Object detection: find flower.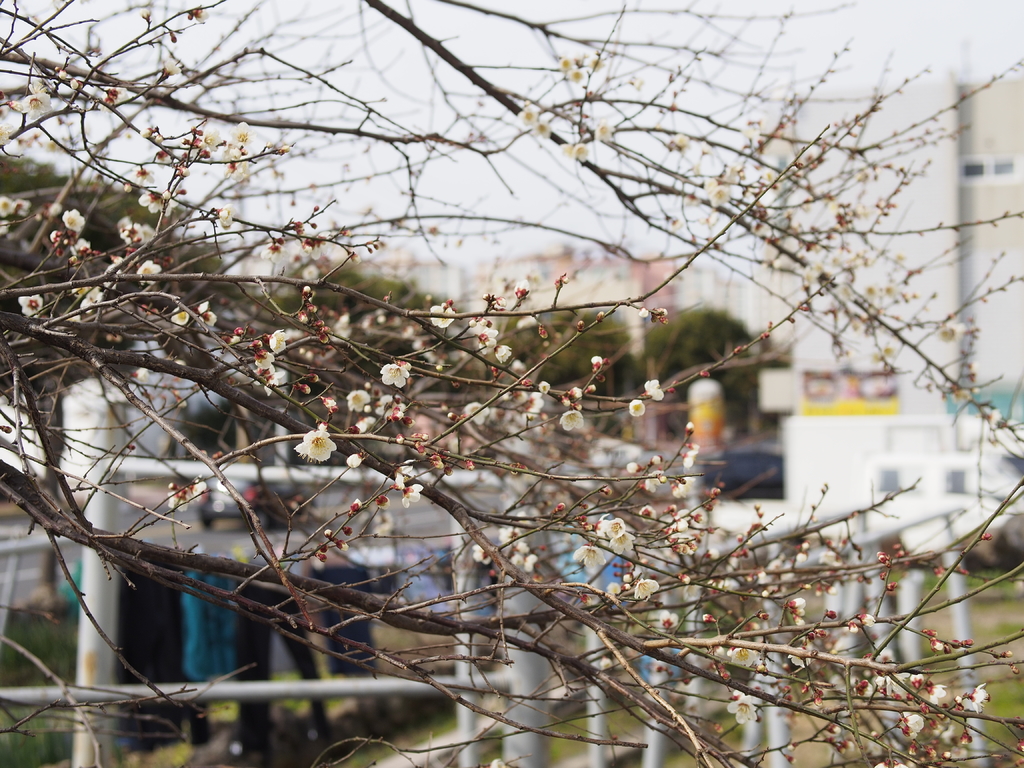
496,344,511,367.
